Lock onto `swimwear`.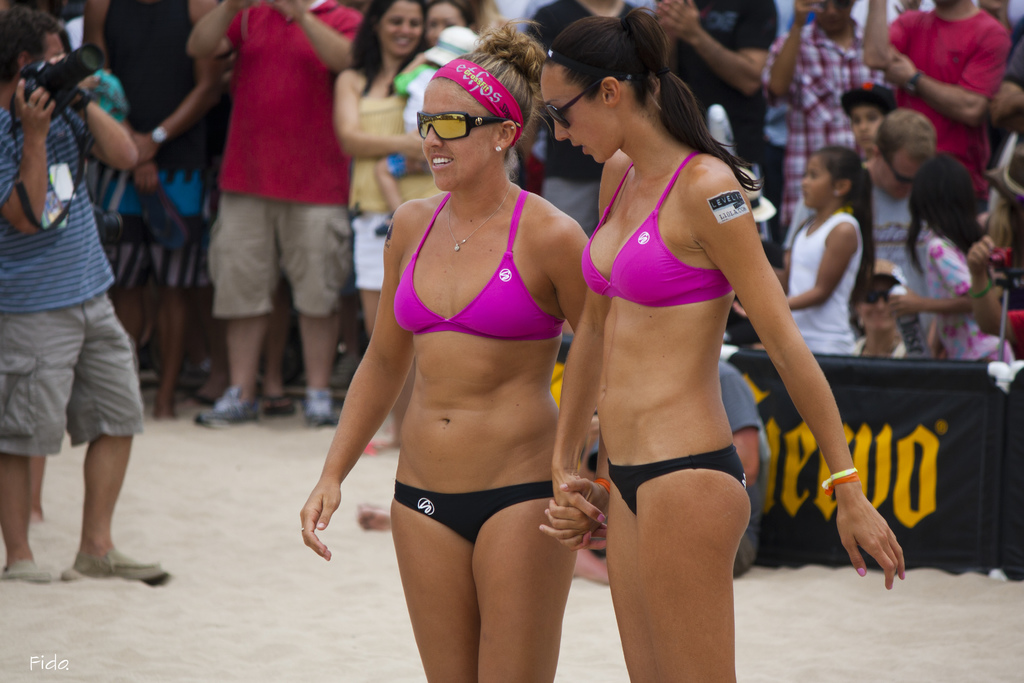
Locked: left=390, top=182, right=566, bottom=345.
